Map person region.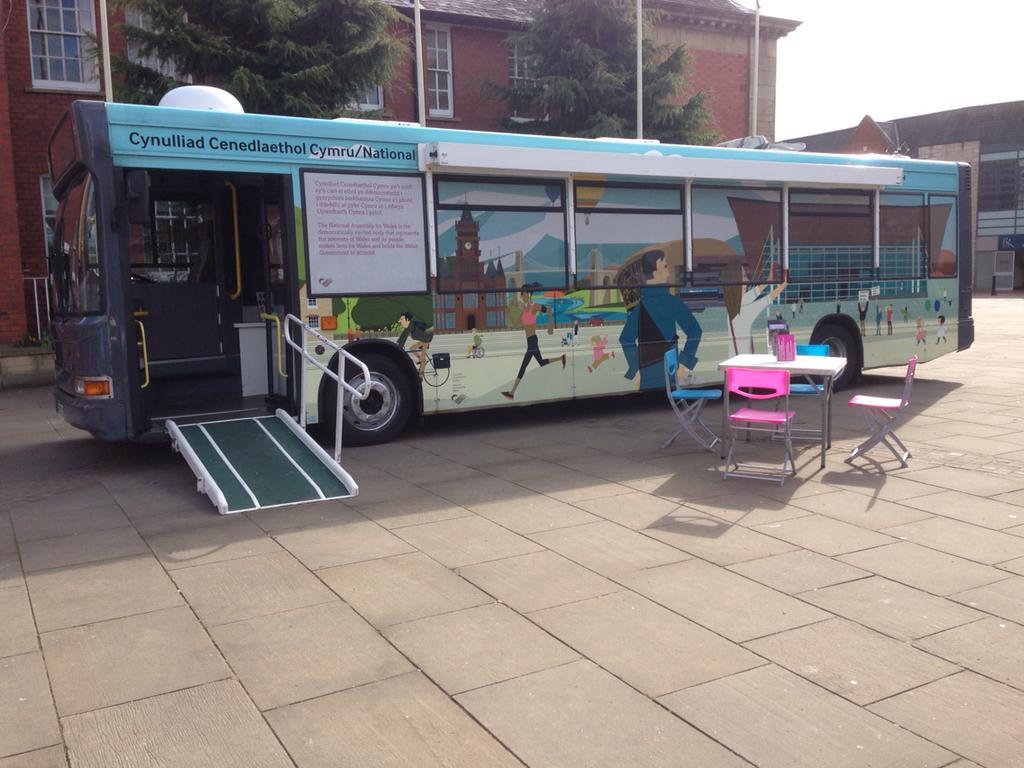
Mapped to (left=855, top=299, right=868, bottom=336).
